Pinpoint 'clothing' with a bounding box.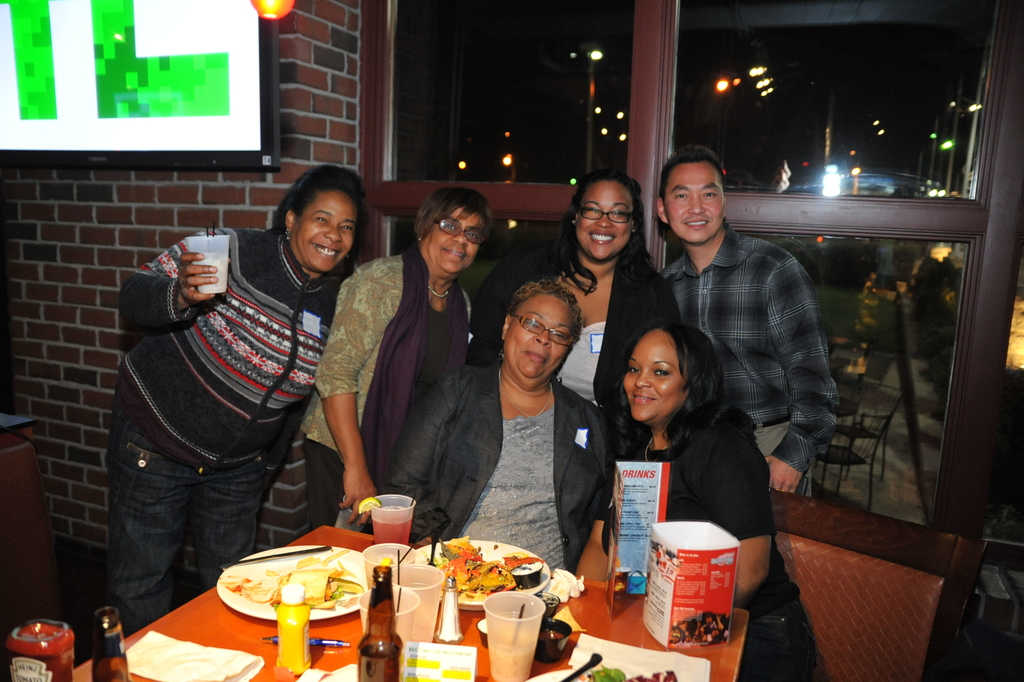
(x1=384, y1=359, x2=610, y2=569).
